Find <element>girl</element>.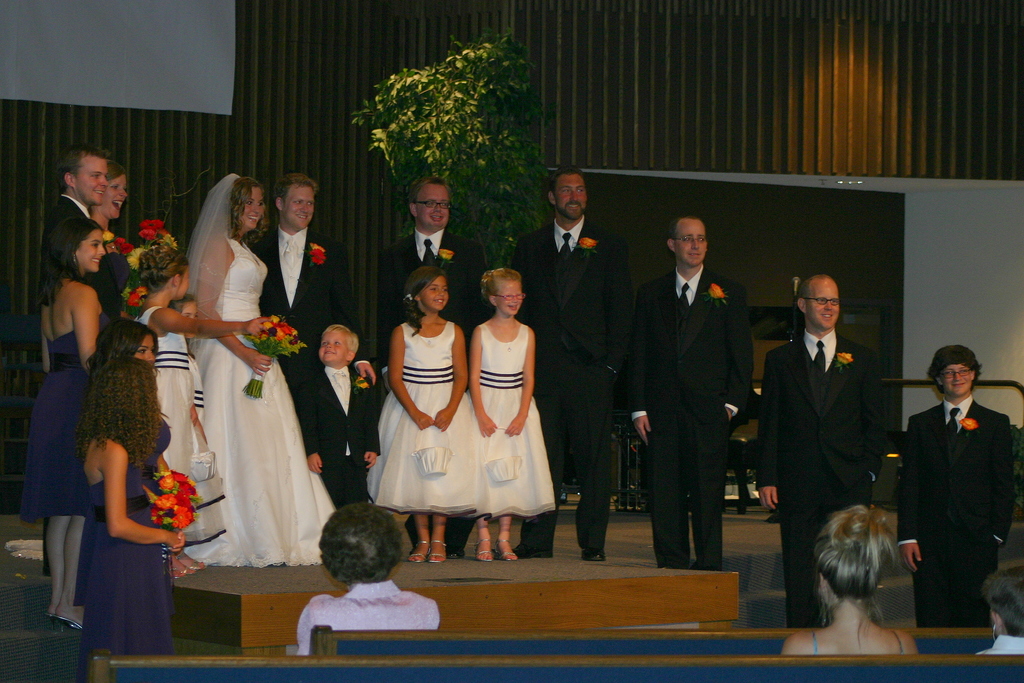
[x1=95, y1=317, x2=163, y2=370].
